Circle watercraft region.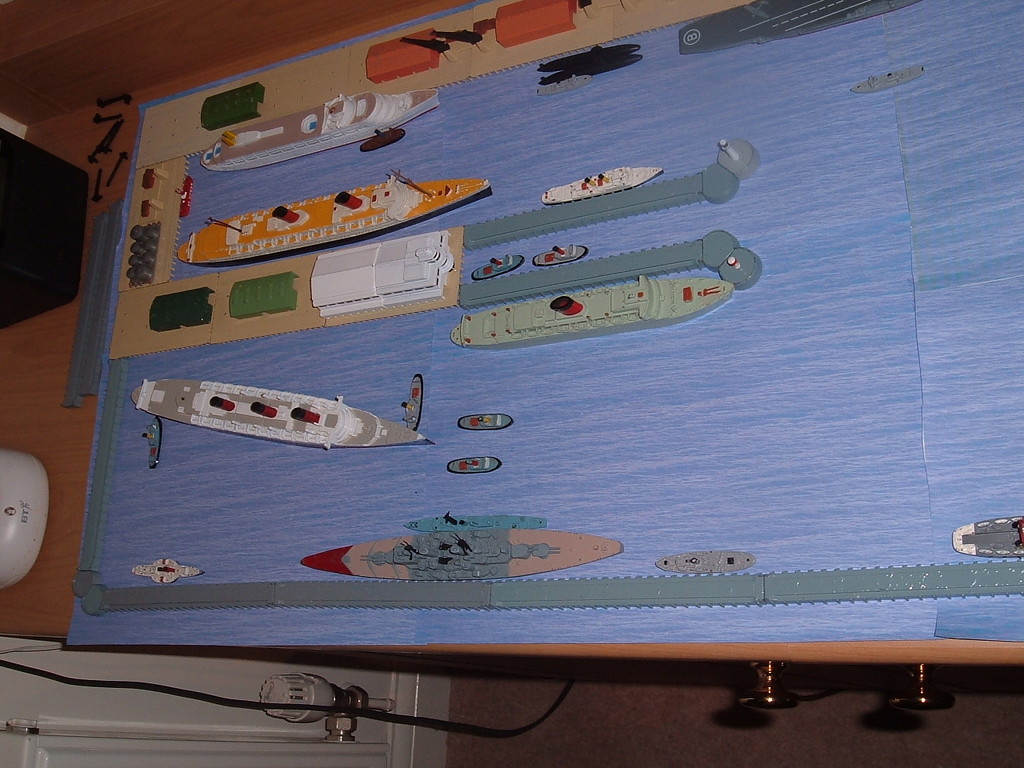
Region: (654, 550, 758, 570).
